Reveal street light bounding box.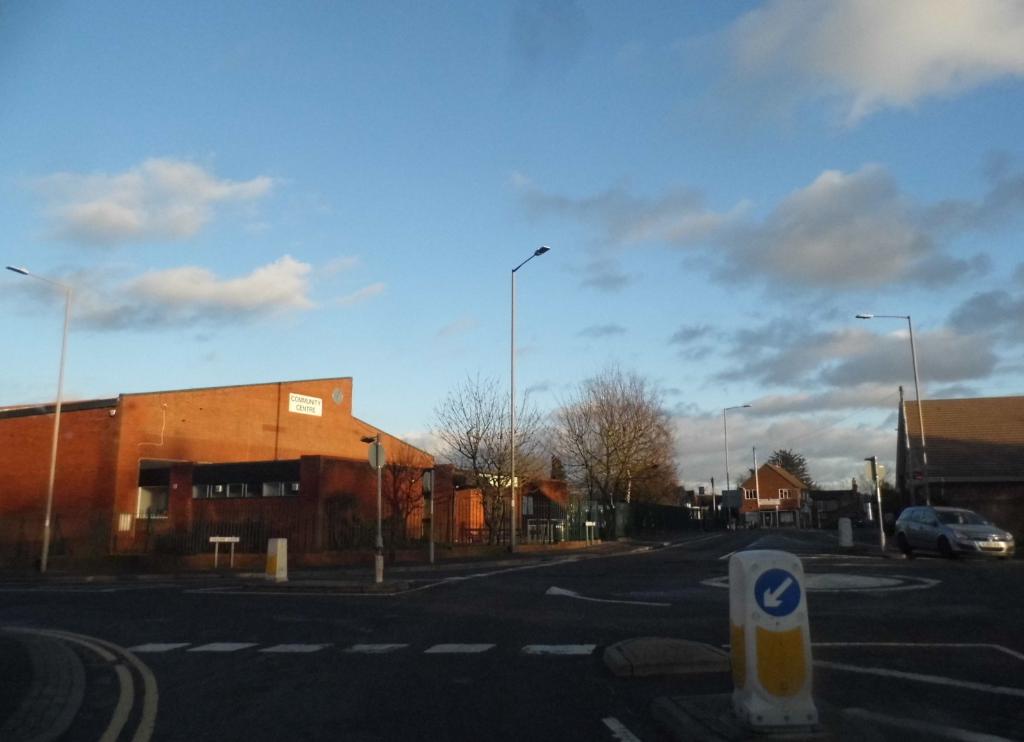
Revealed: crop(857, 314, 934, 506).
